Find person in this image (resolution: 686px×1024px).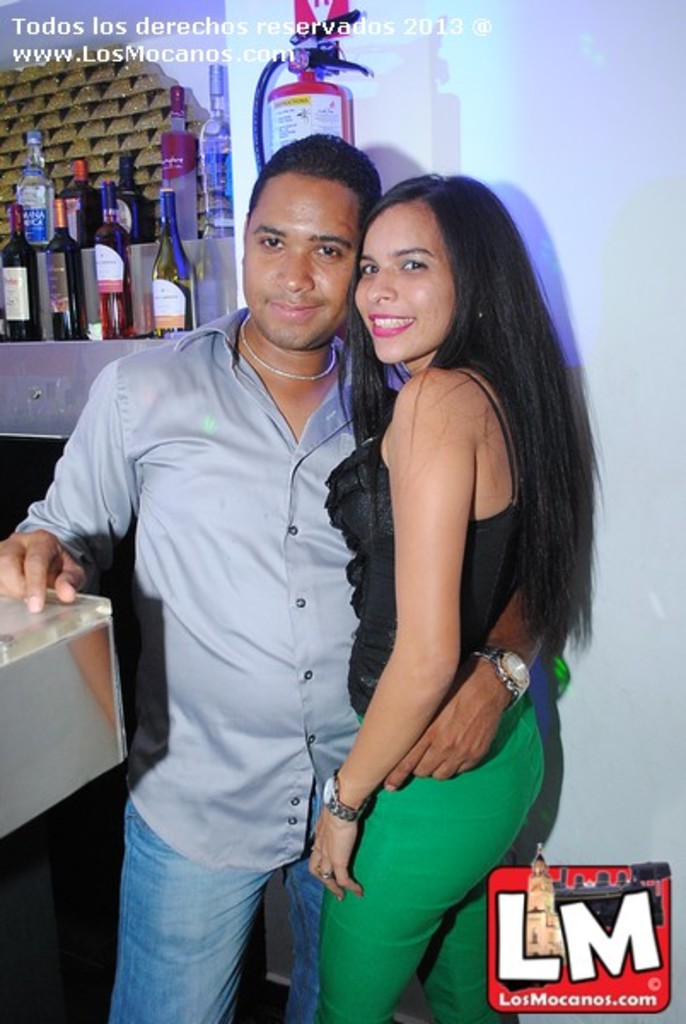
detection(0, 131, 558, 1022).
